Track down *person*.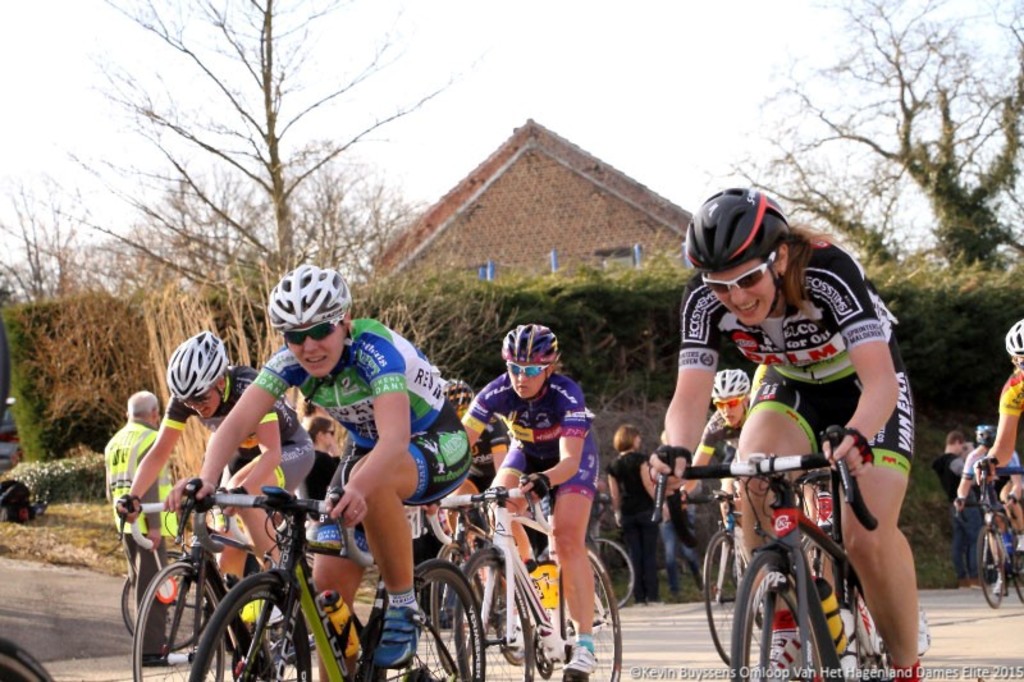
Tracked to bbox=(974, 310, 1023, 472).
